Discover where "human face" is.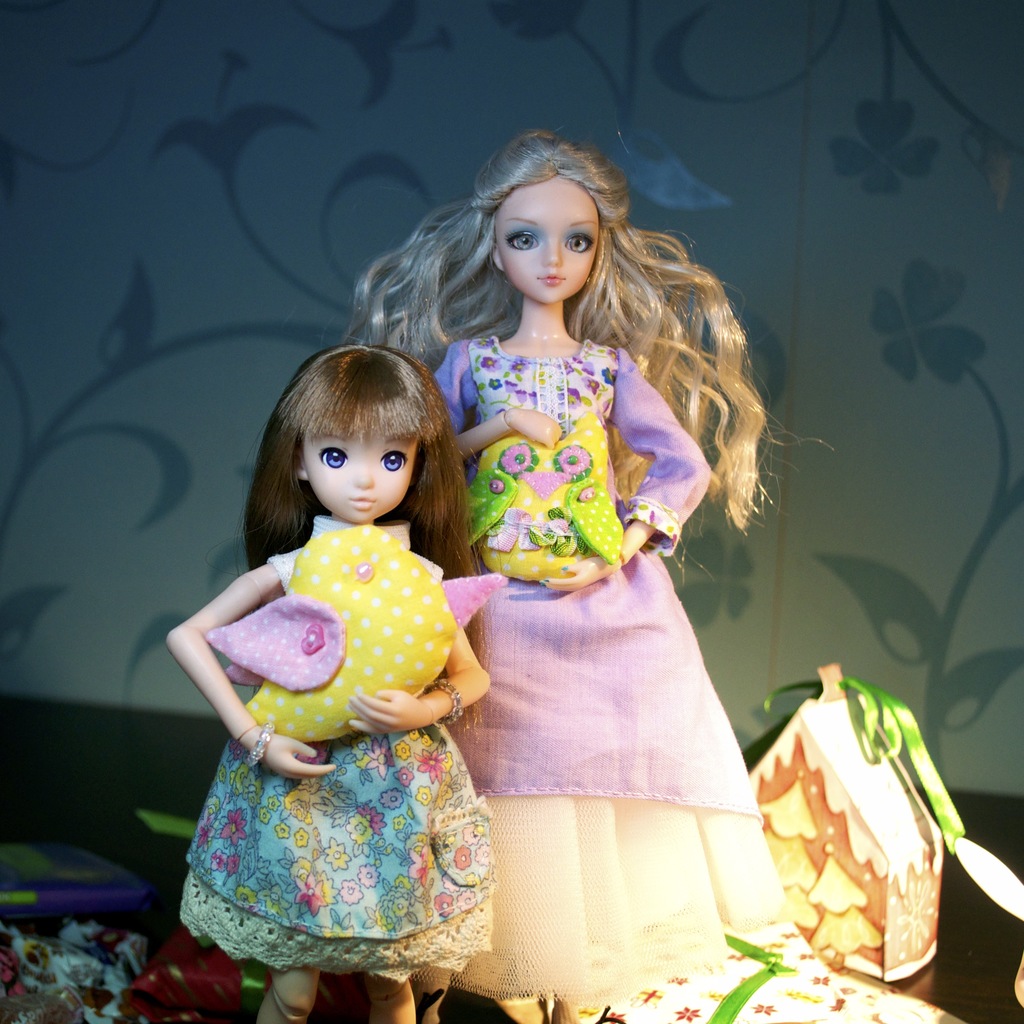
Discovered at {"left": 498, "top": 177, "right": 603, "bottom": 308}.
